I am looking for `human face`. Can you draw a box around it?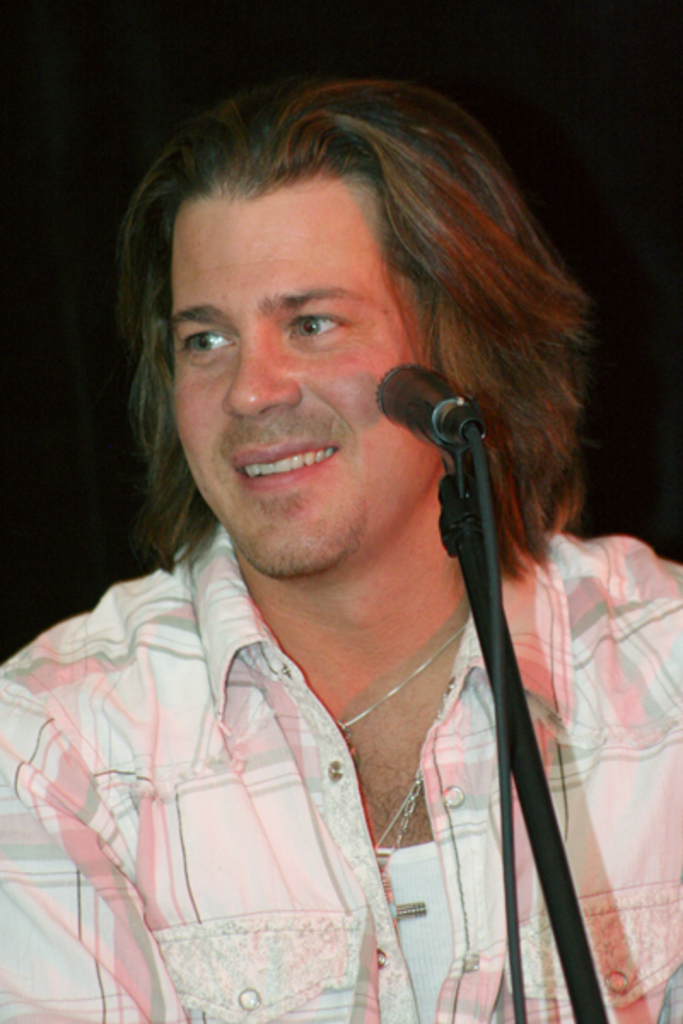
Sure, the bounding box is {"left": 174, "top": 171, "right": 454, "bottom": 573}.
